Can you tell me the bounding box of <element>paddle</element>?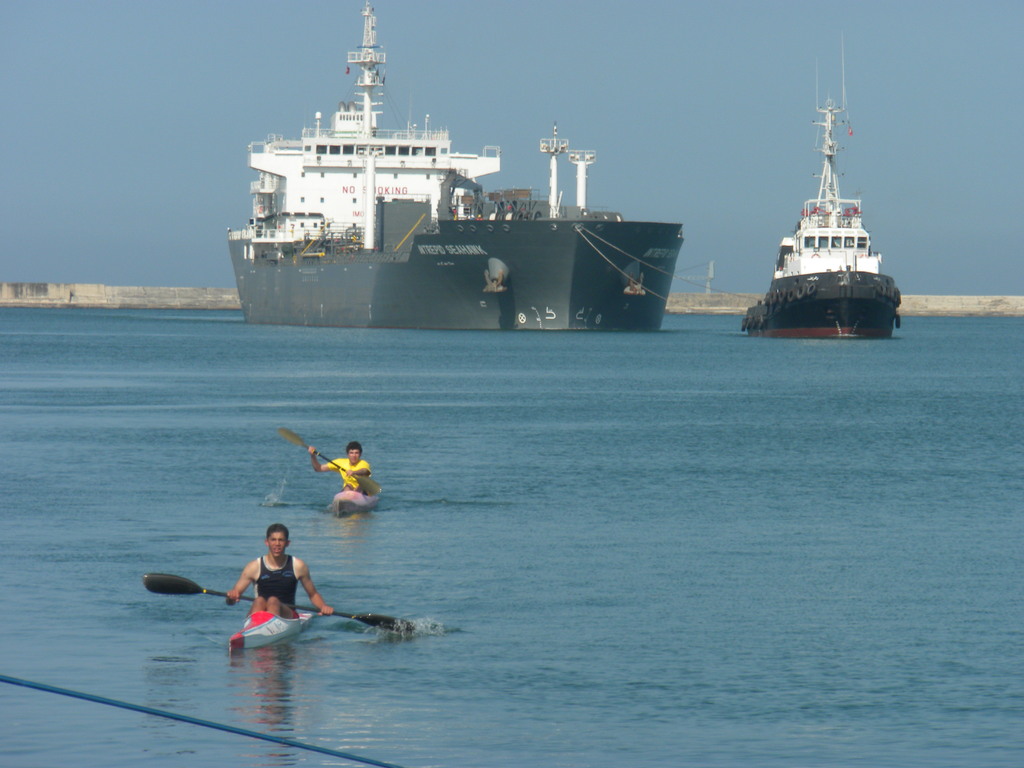
locate(281, 428, 379, 497).
